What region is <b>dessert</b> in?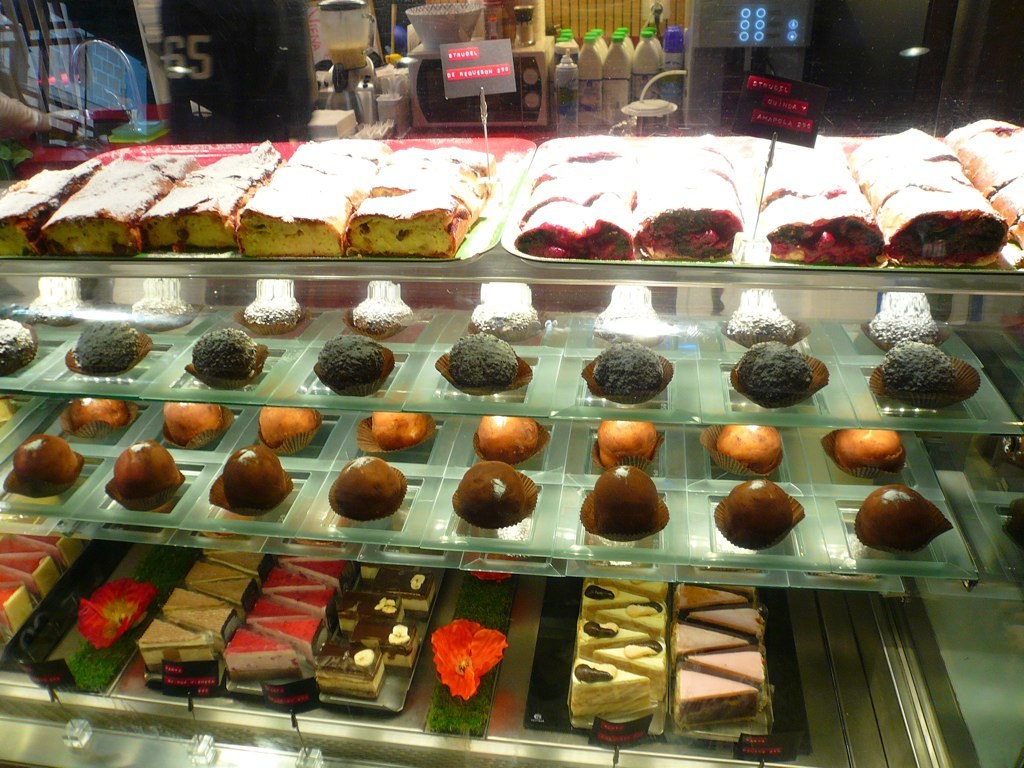
left=719, top=468, right=793, bottom=550.
